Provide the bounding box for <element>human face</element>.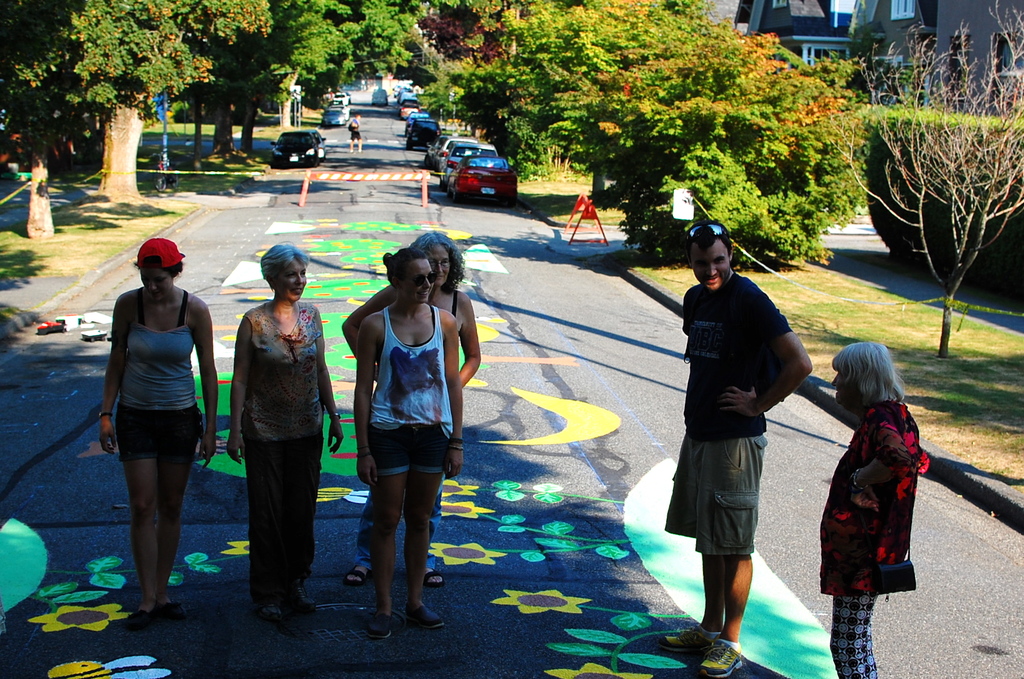
pyautogui.locateOnScreen(828, 366, 852, 404).
